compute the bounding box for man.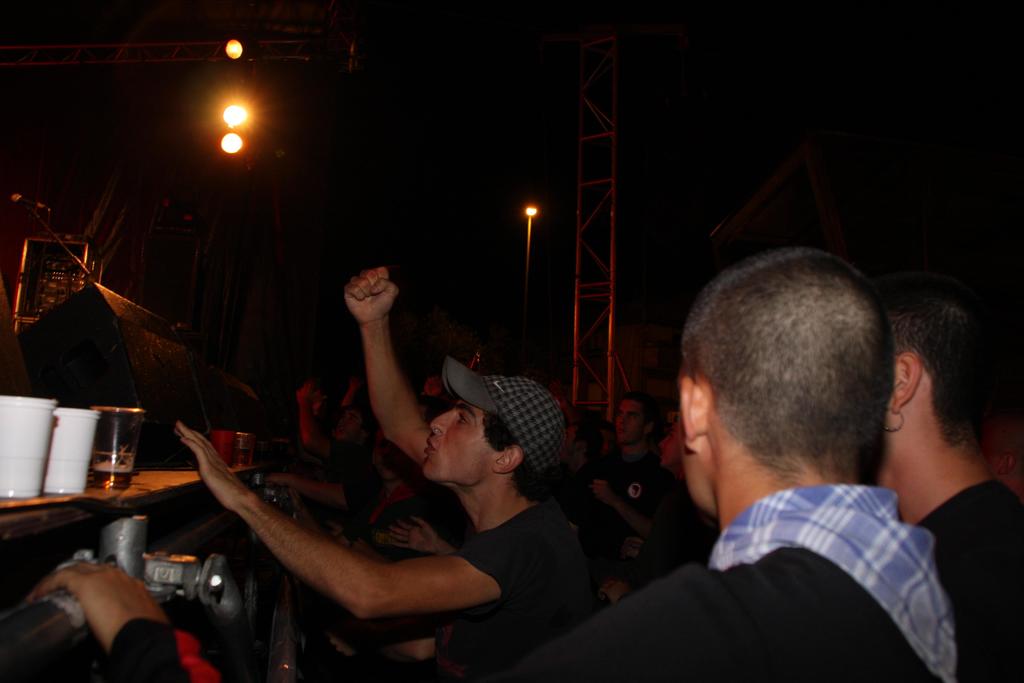
184, 265, 604, 682.
